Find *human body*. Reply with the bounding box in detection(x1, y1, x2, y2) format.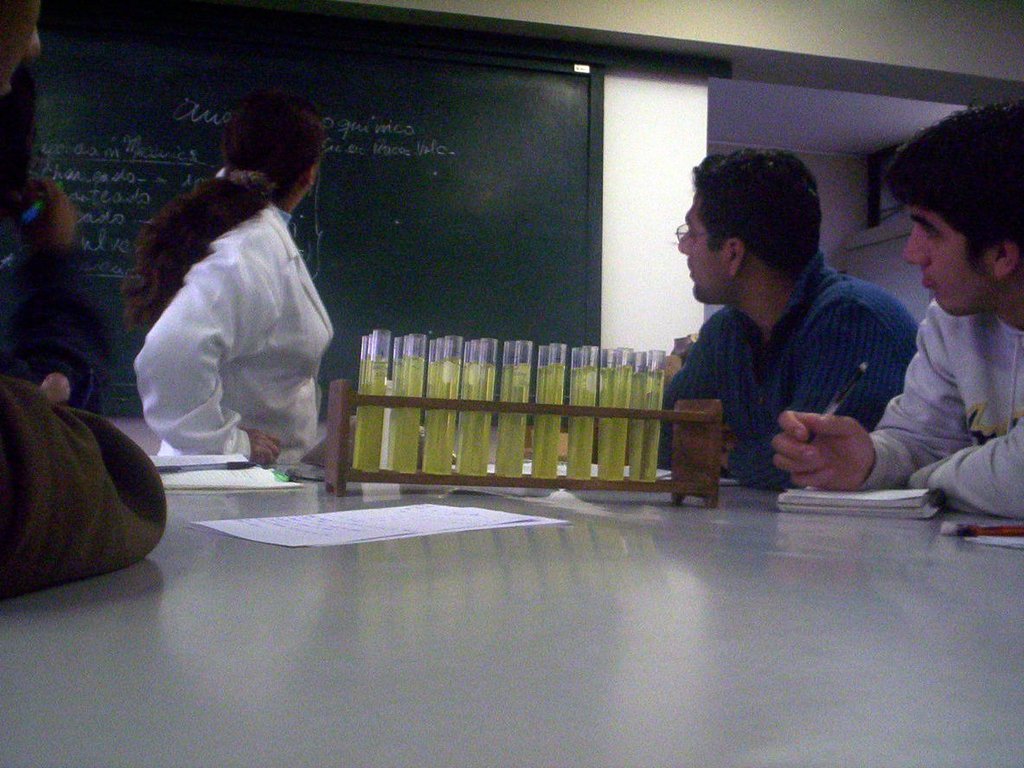
detection(0, 176, 118, 419).
